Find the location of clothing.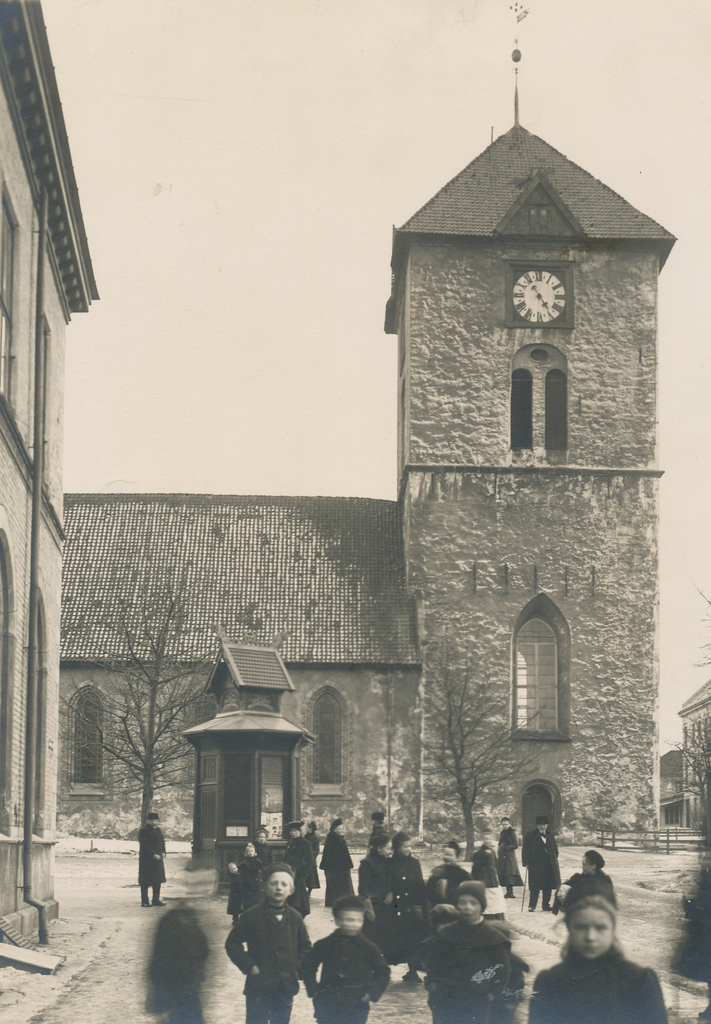
Location: x1=351 y1=852 x2=390 y2=952.
